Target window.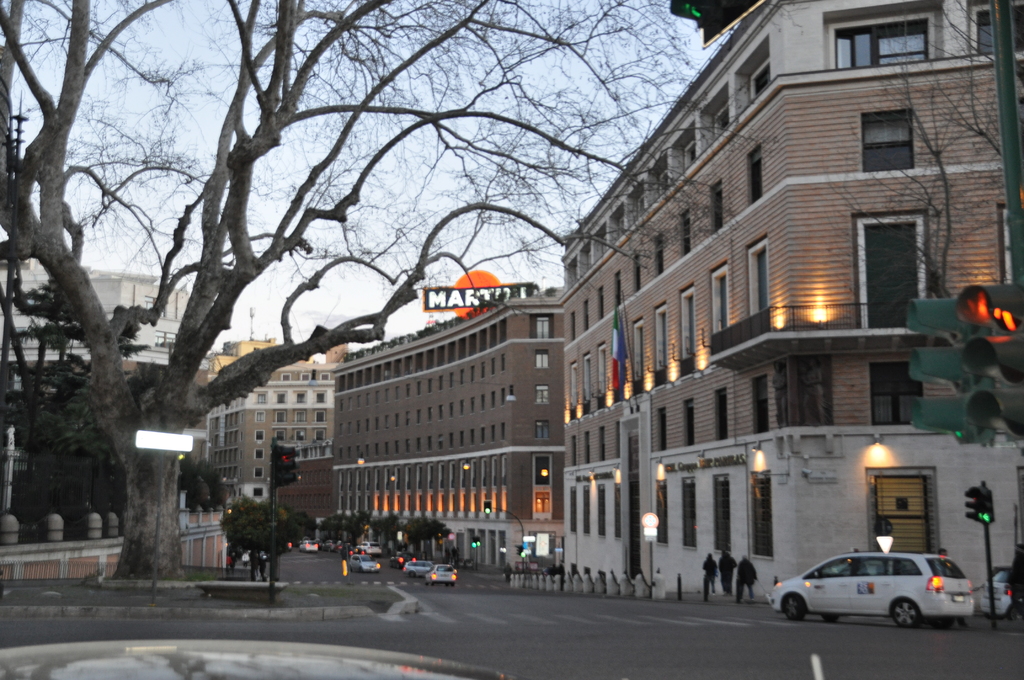
Target region: bbox=[318, 390, 328, 401].
